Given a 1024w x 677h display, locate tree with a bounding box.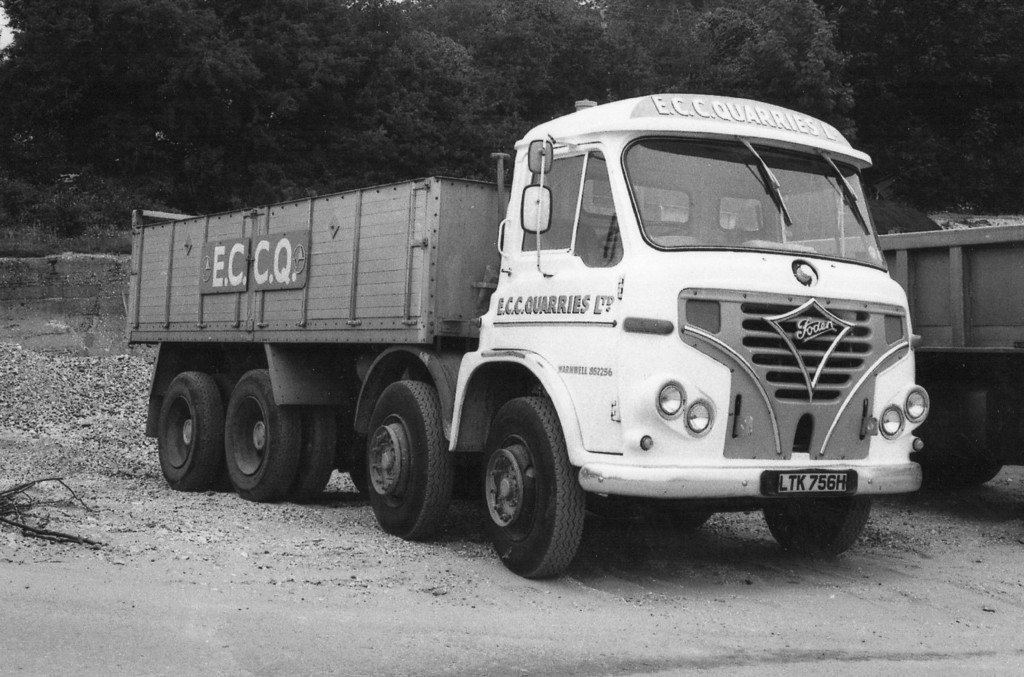
Located: l=831, t=0, r=1004, b=227.
